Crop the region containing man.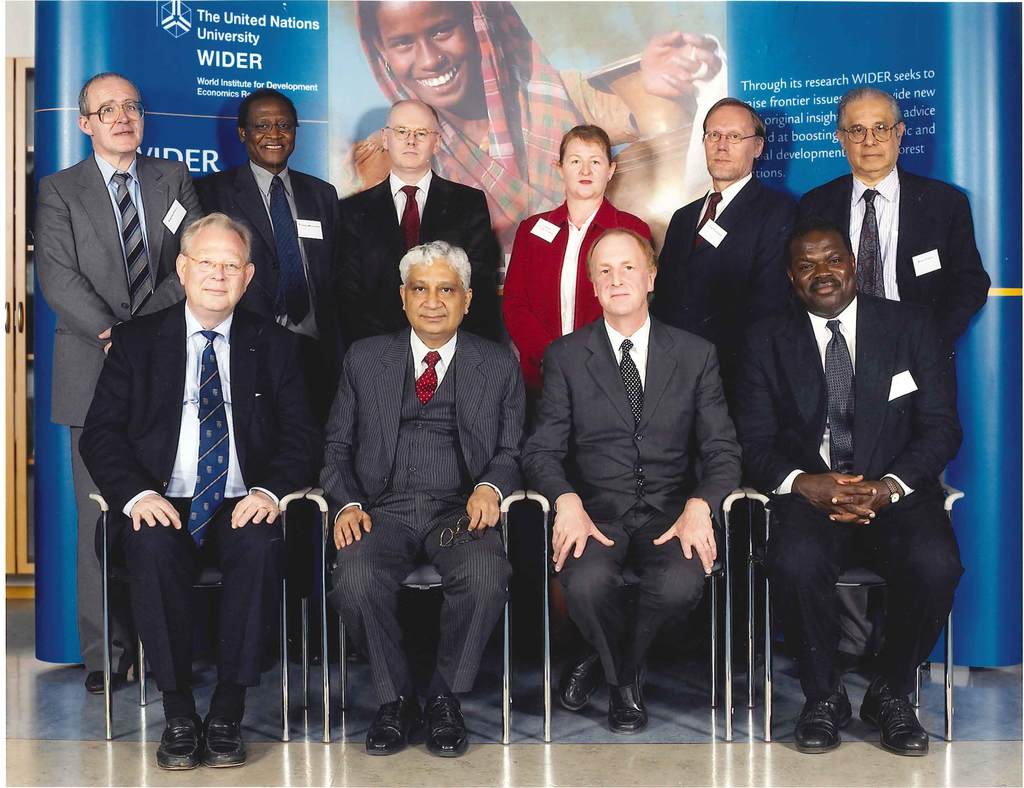
Crop region: bbox=(36, 70, 204, 695).
